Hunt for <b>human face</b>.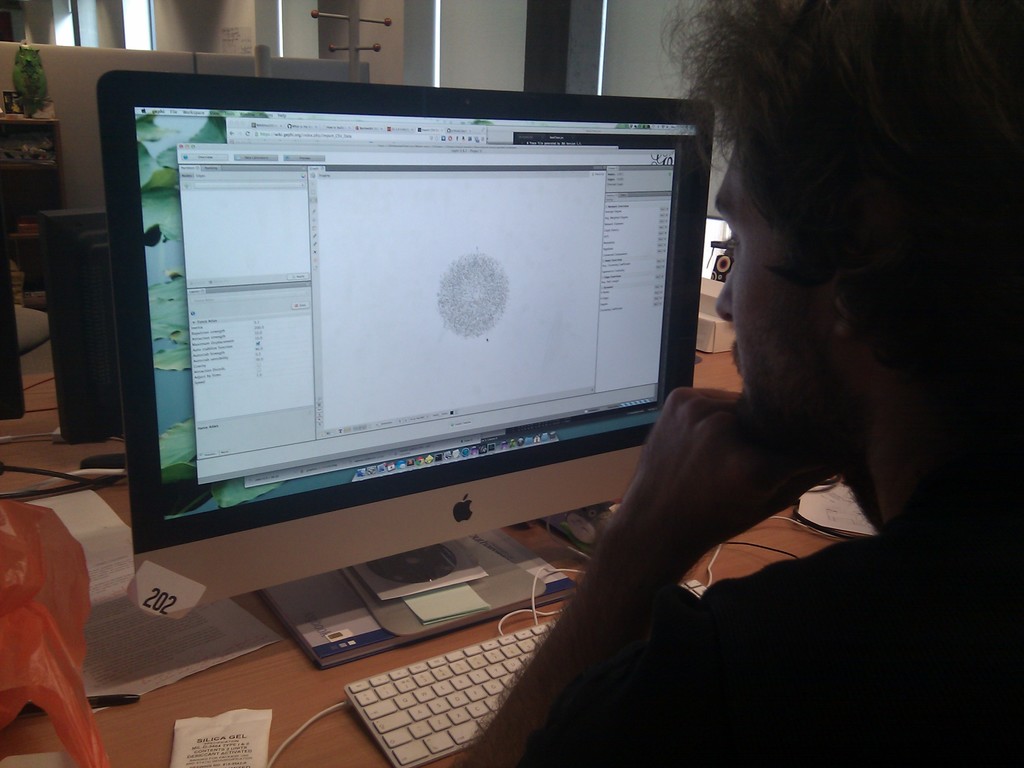
Hunted down at x1=714, y1=140, x2=822, y2=401.
